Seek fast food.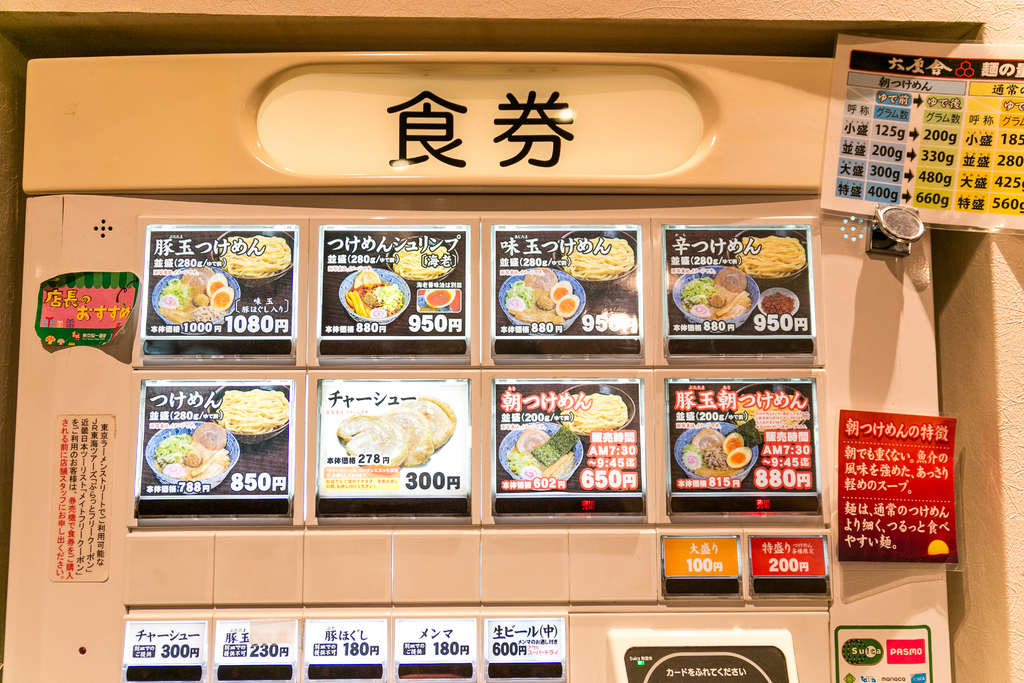
[x1=214, y1=388, x2=283, y2=436].
